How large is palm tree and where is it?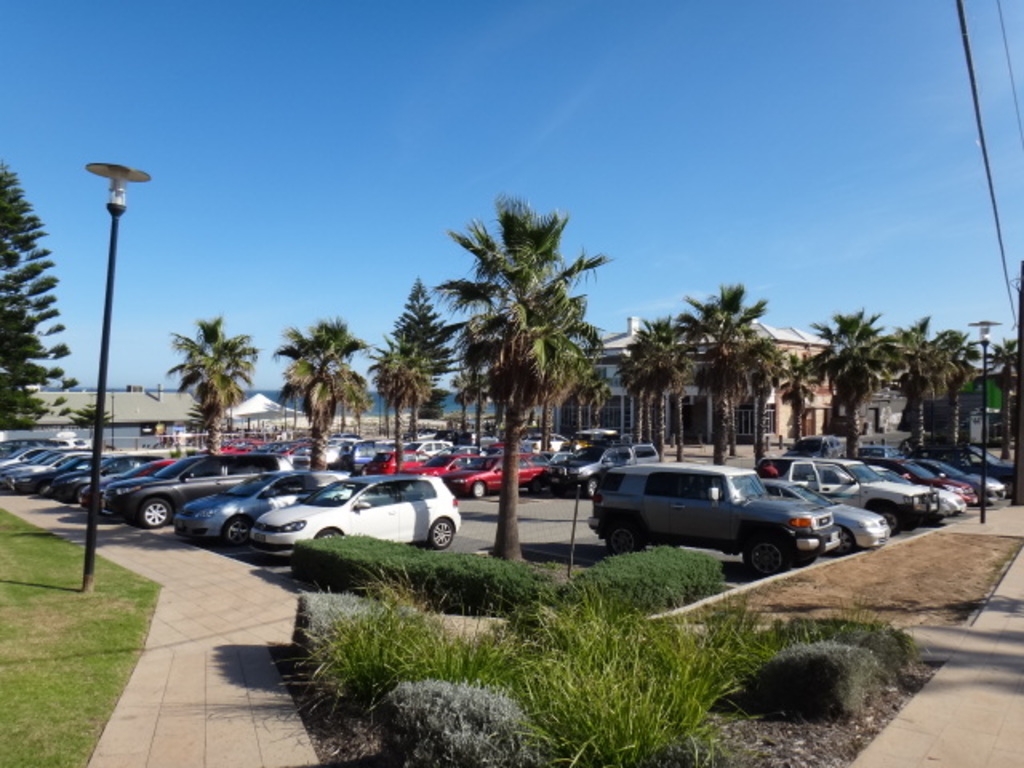
Bounding box: [x1=702, y1=341, x2=770, y2=458].
